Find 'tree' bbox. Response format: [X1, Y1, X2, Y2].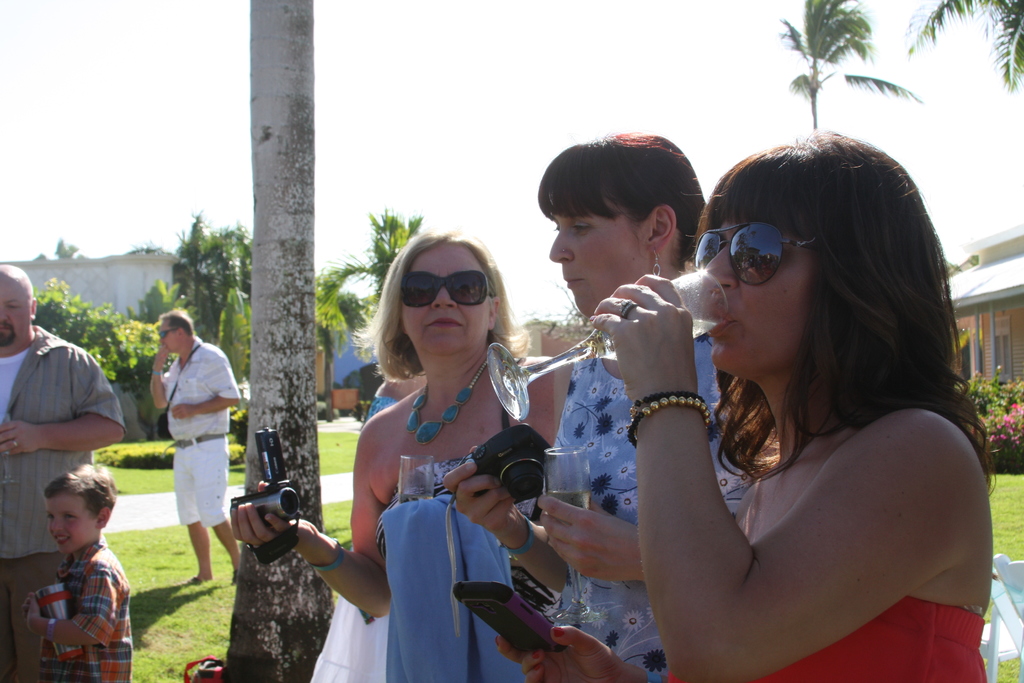
[769, 2, 921, 146].
